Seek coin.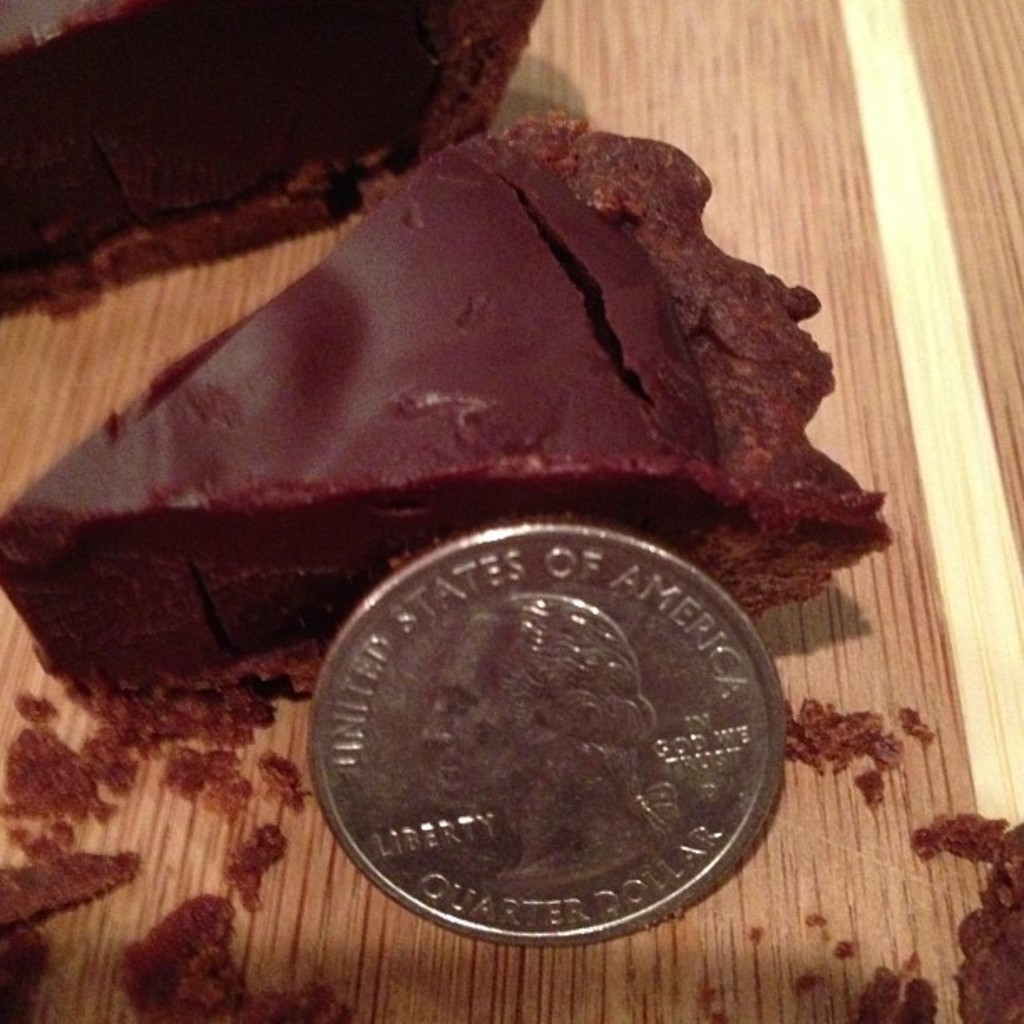
detection(313, 515, 788, 945).
